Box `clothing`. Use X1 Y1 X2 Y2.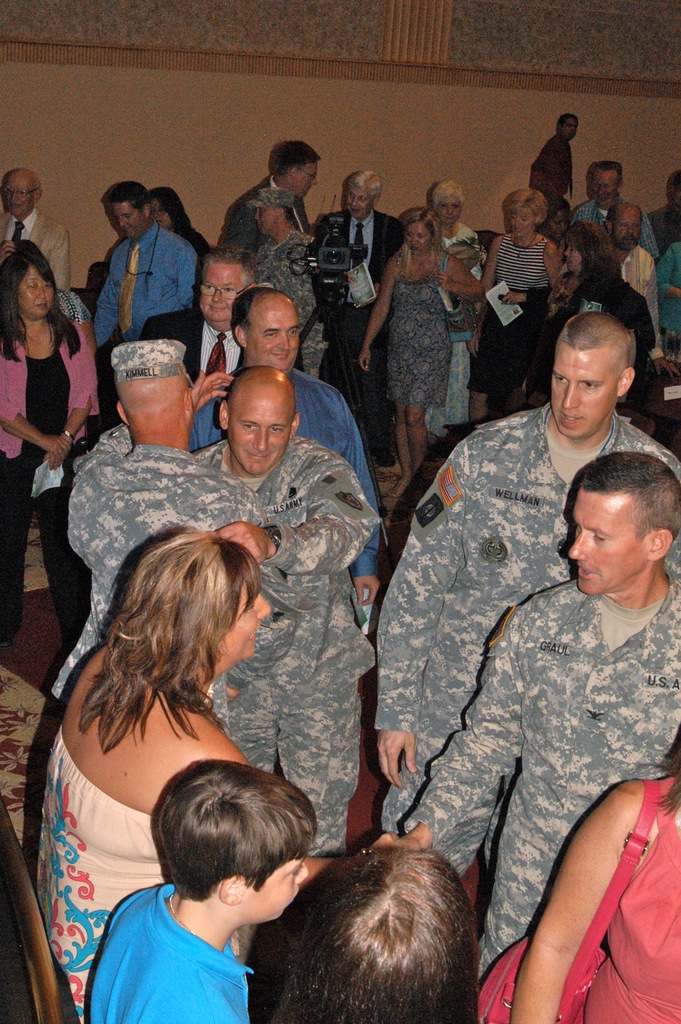
531 129 573 200.
